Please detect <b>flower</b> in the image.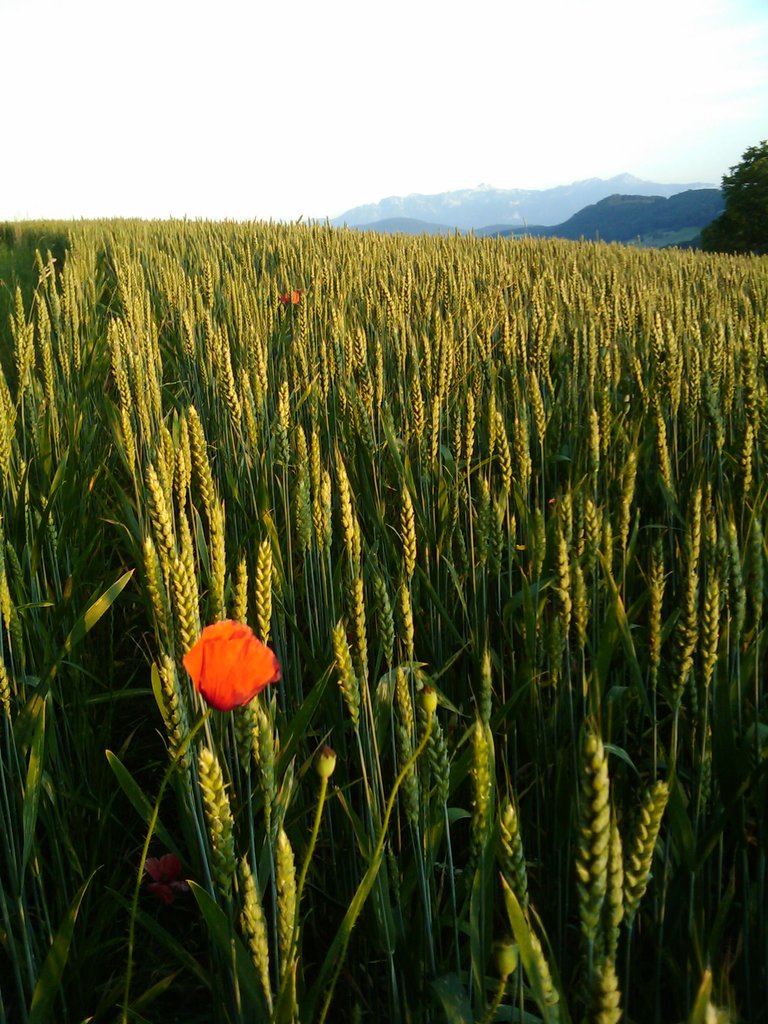
278,287,305,305.
